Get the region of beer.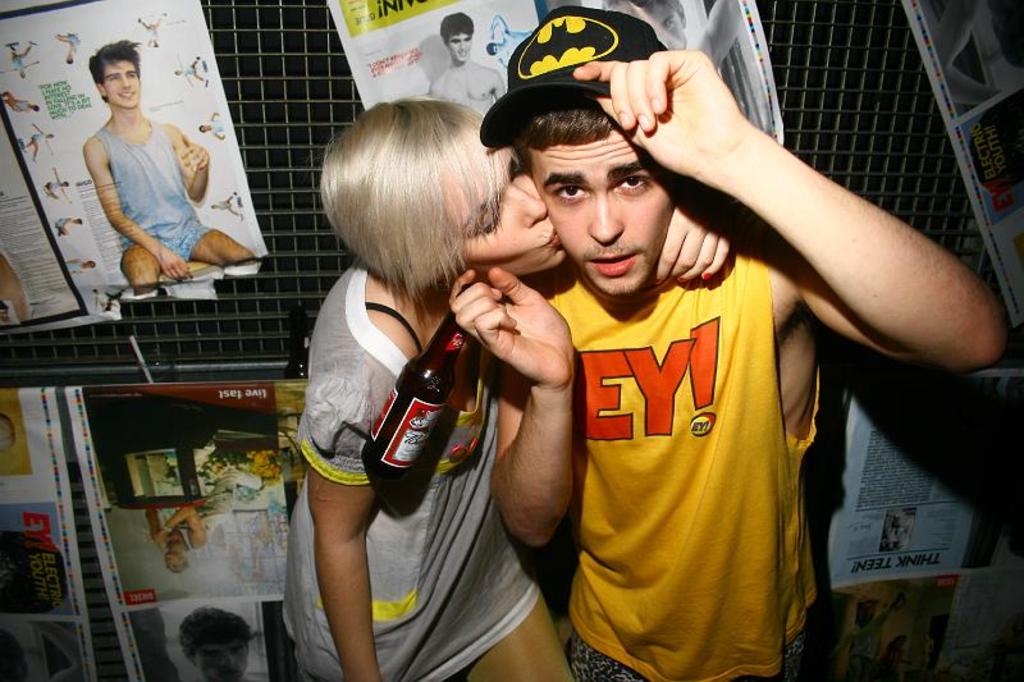
(358,301,495,493).
